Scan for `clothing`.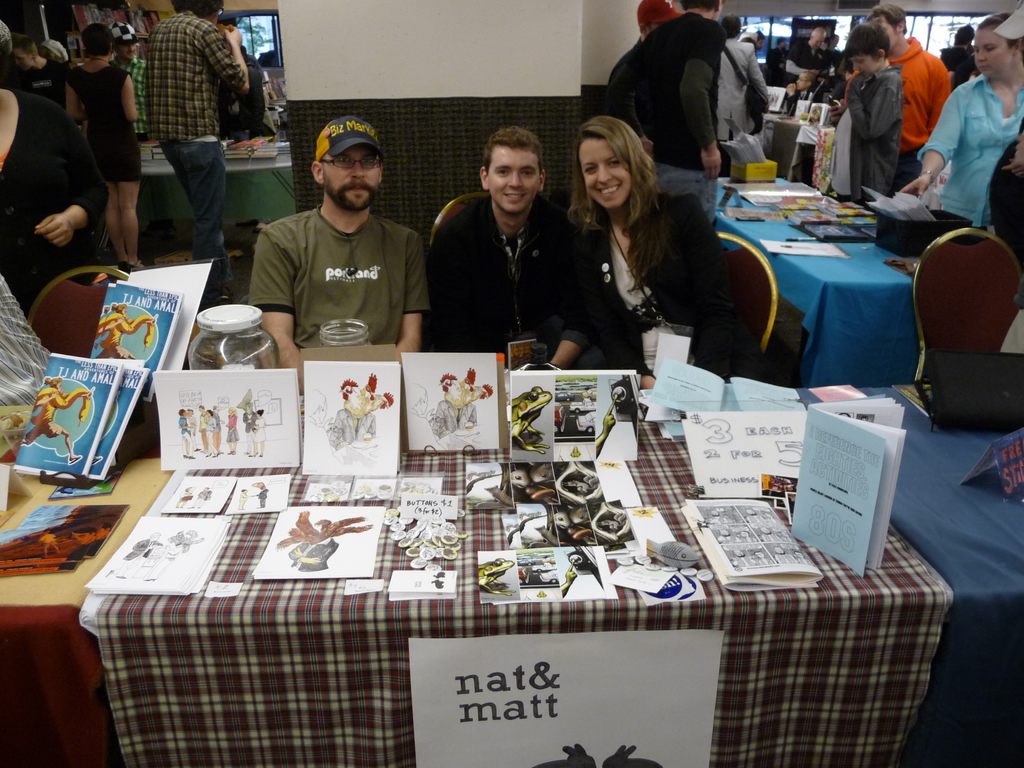
Scan result: (x1=637, y1=8, x2=716, y2=228).
